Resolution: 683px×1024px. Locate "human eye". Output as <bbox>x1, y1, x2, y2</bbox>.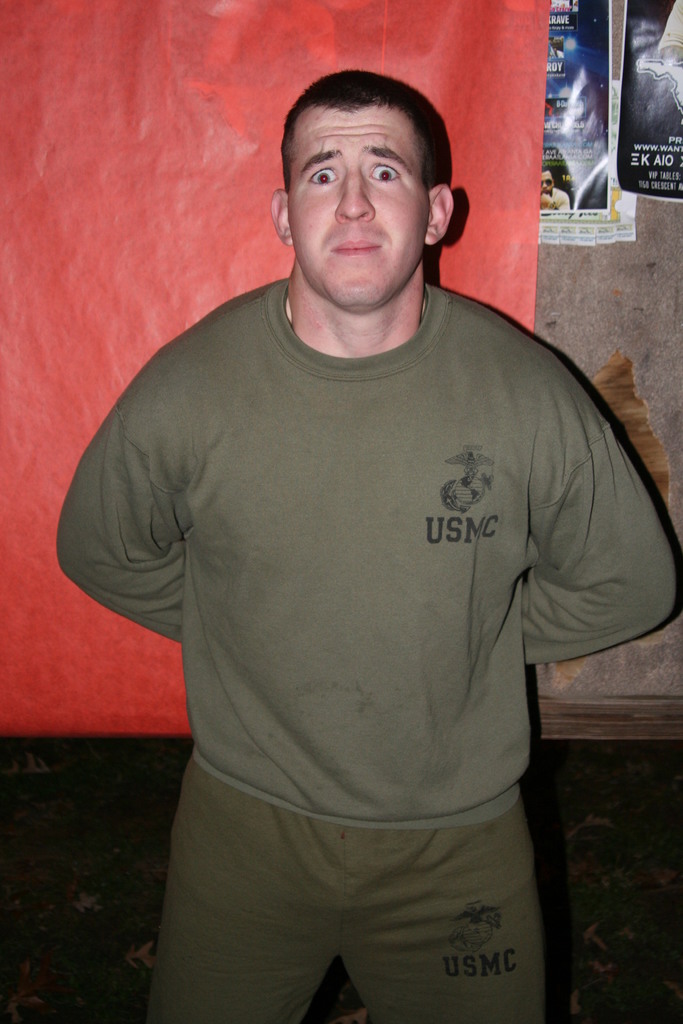
<bbox>368, 156, 407, 185</bbox>.
